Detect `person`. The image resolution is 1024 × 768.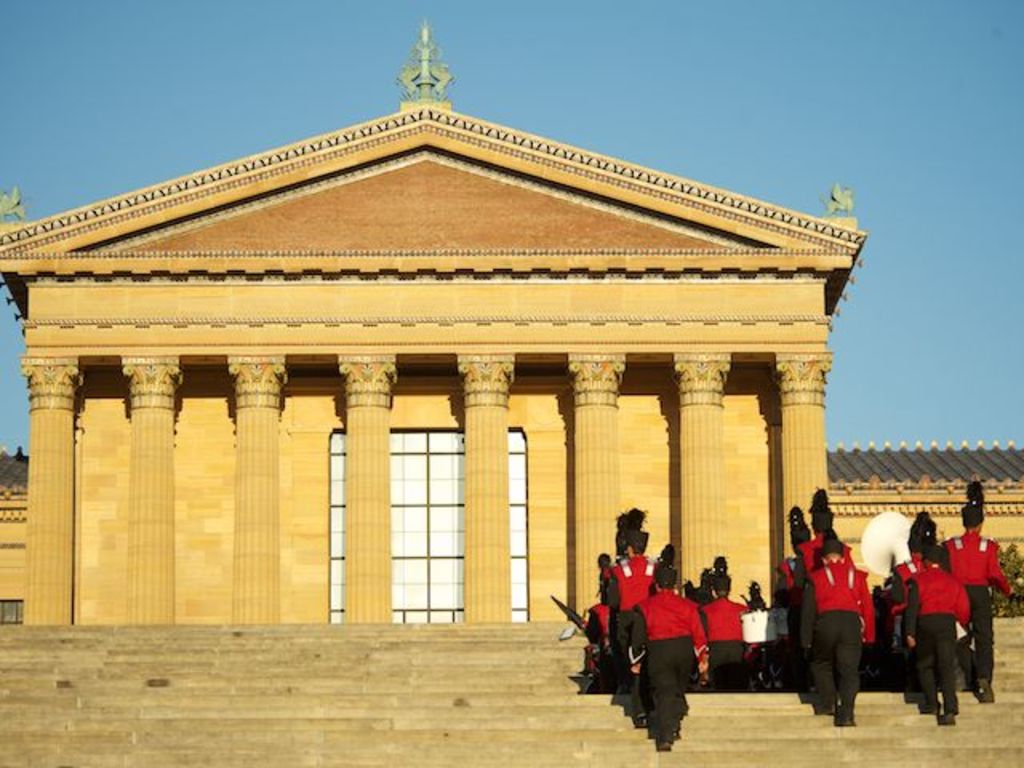
rect(598, 550, 611, 587).
